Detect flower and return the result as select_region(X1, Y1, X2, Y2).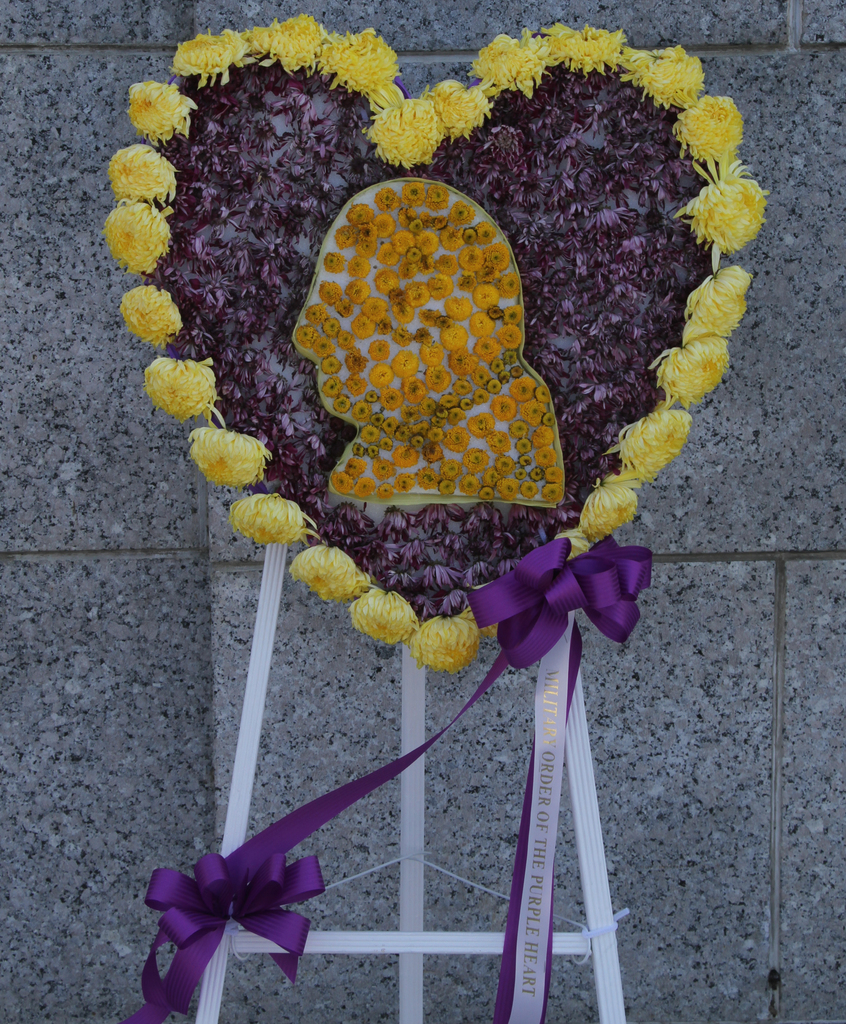
select_region(326, 22, 401, 99).
